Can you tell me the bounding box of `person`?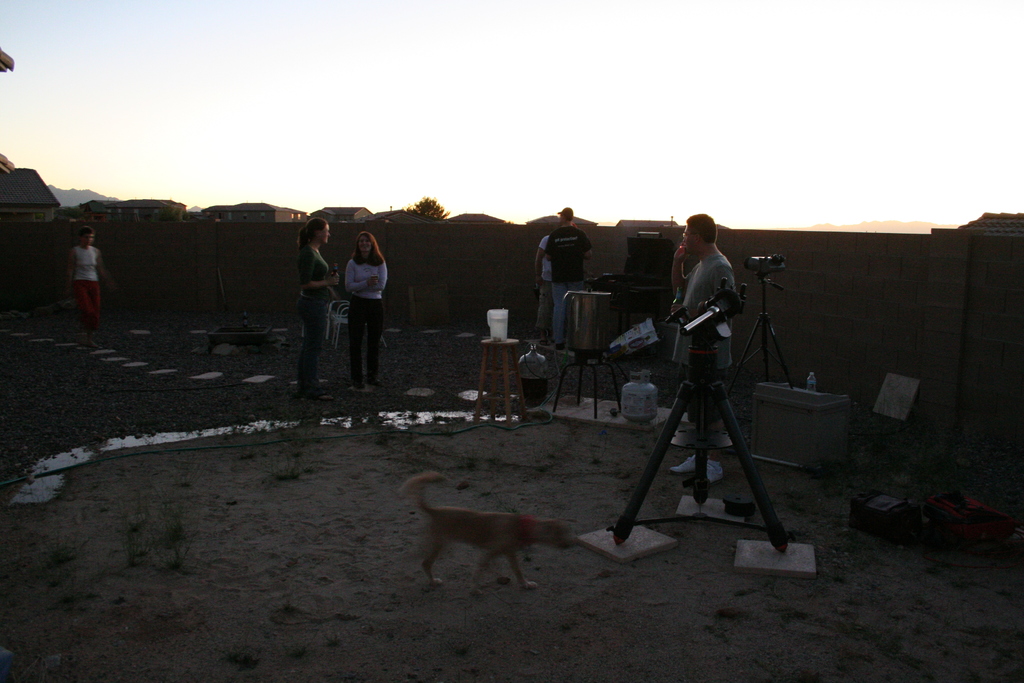
[left=298, top=215, right=349, bottom=395].
